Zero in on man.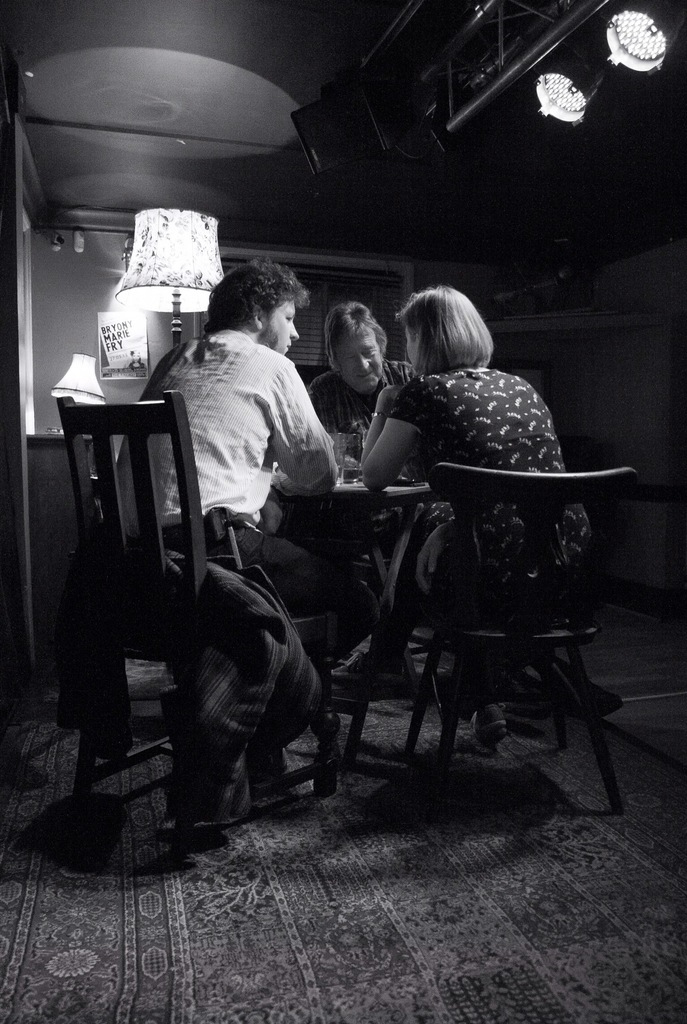
Zeroed in: (105,252,376,780).
